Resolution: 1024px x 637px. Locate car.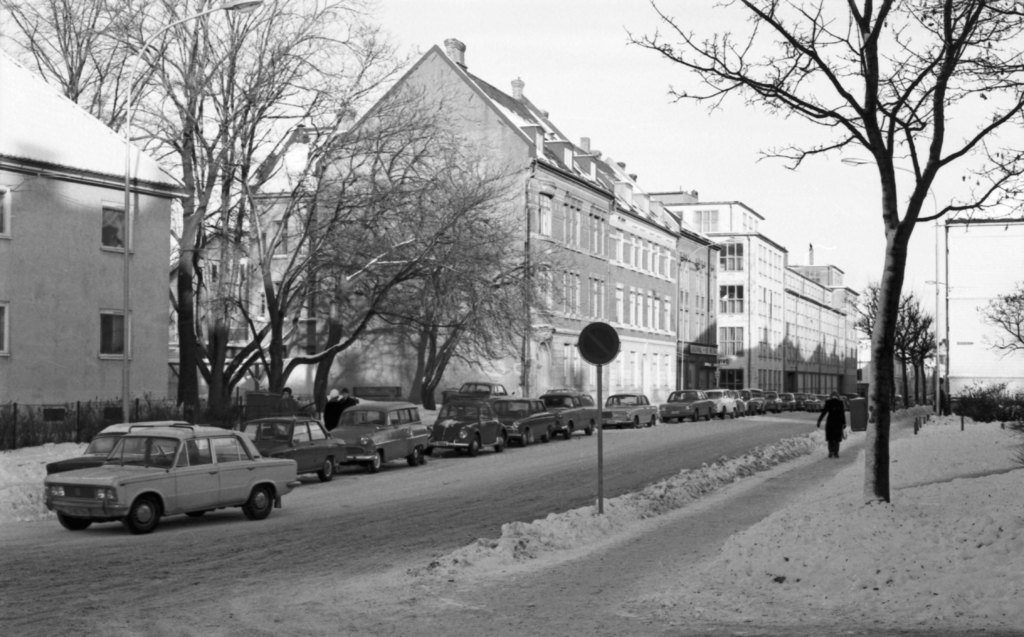
l=795, t=392, r=808, b=409.
